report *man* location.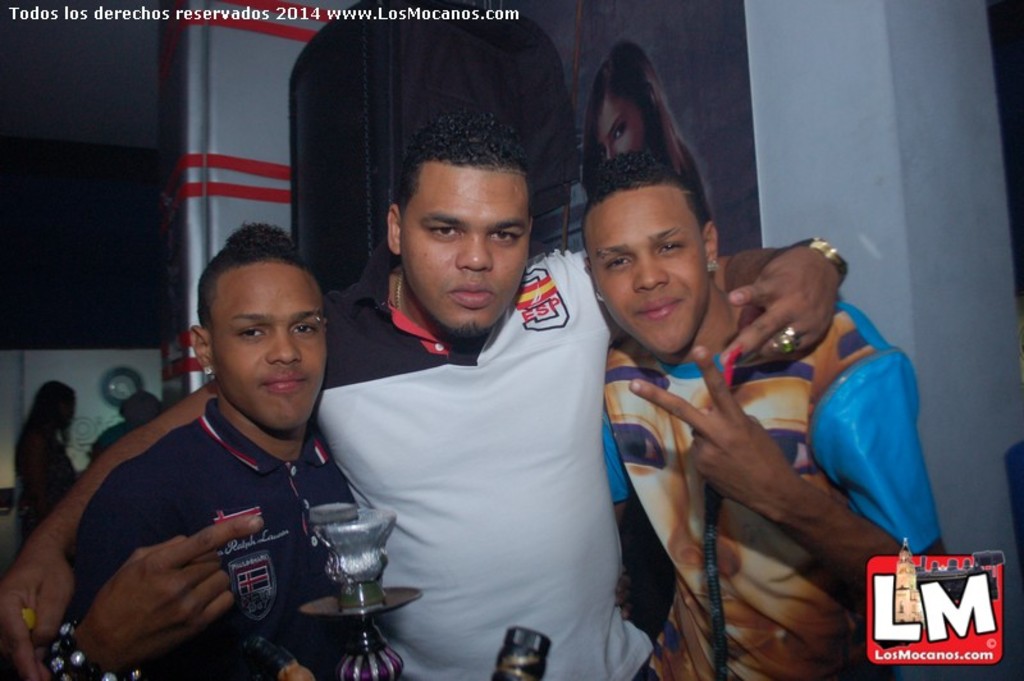
Report: bbox(580, 154, 952, 680).
